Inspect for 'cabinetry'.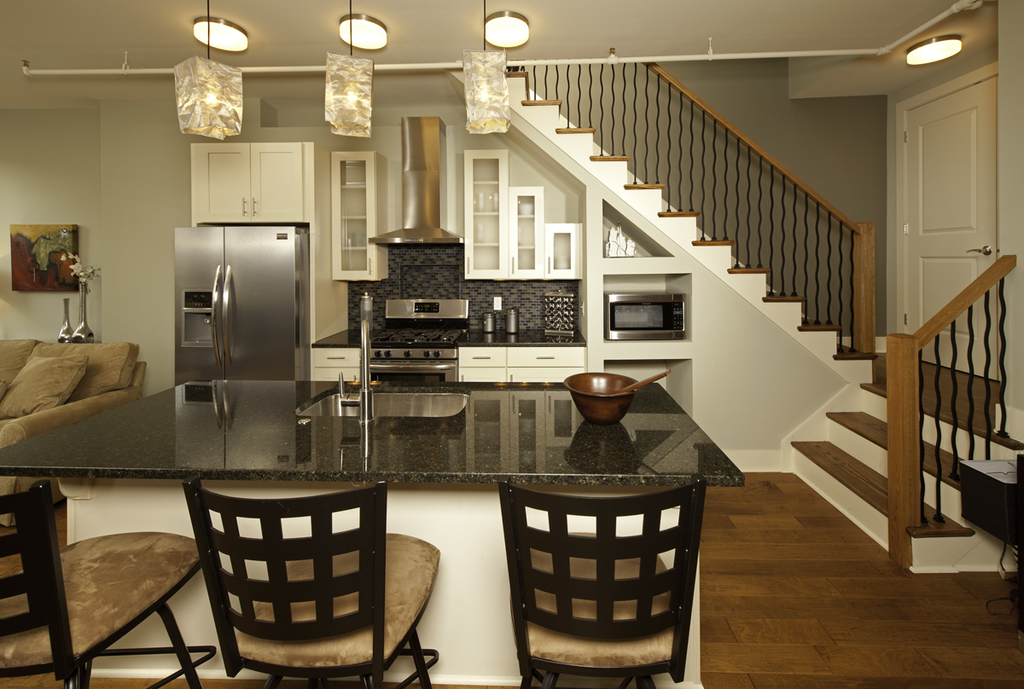
Inspection: box=[307, 320, 368, 385].
